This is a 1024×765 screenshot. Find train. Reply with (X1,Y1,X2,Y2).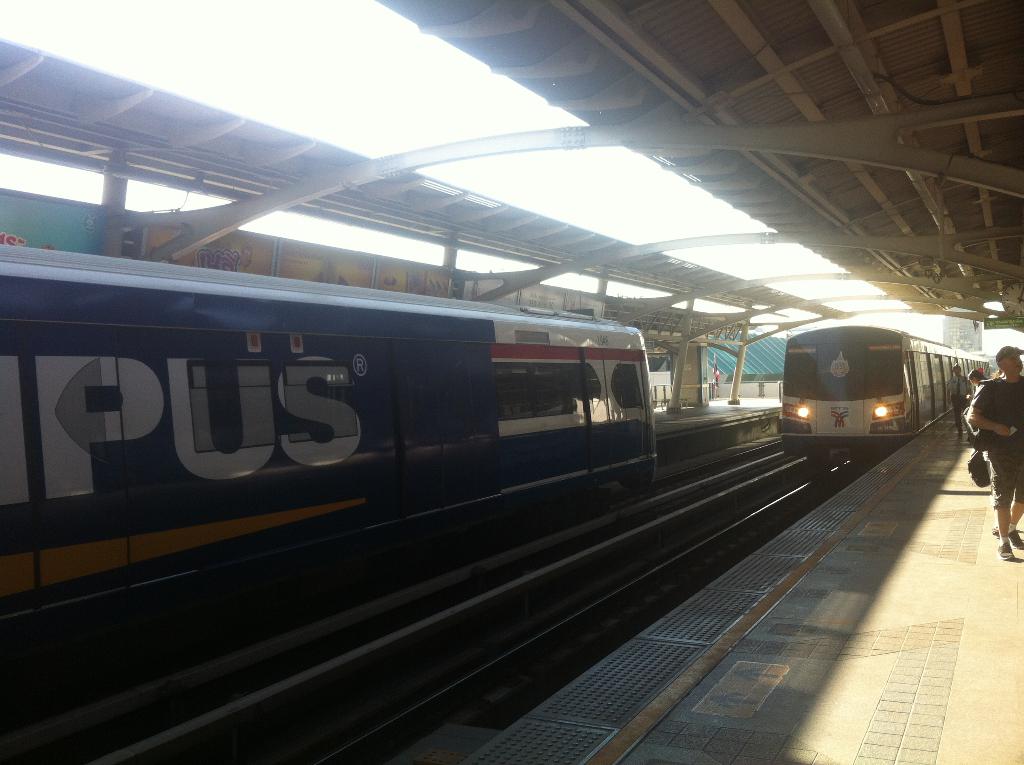
(0,236,657,695).
